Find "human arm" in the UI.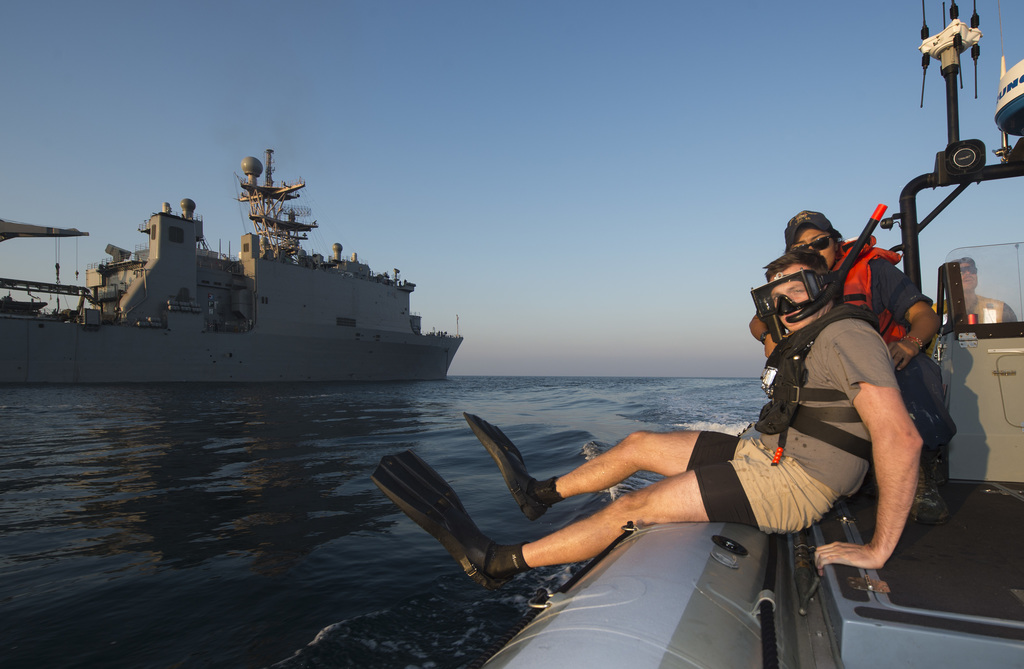
UI element at l=744, t=308, r=767, b=336.
